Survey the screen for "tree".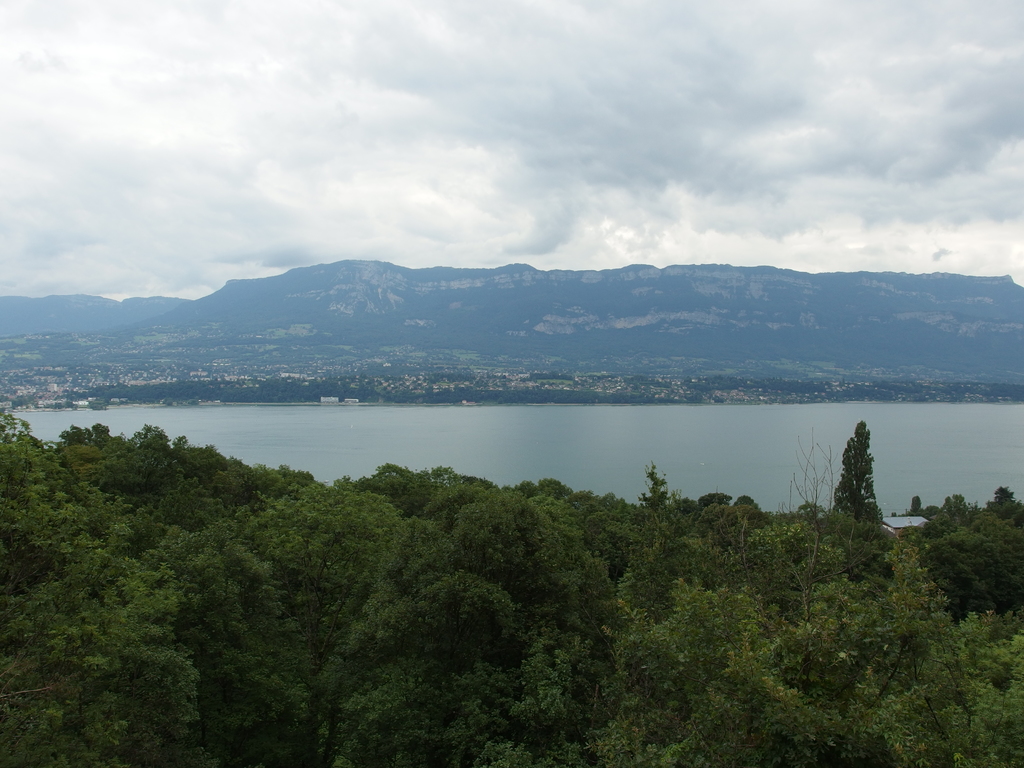
Survey found: rect(0, 413, 1023, 767).
